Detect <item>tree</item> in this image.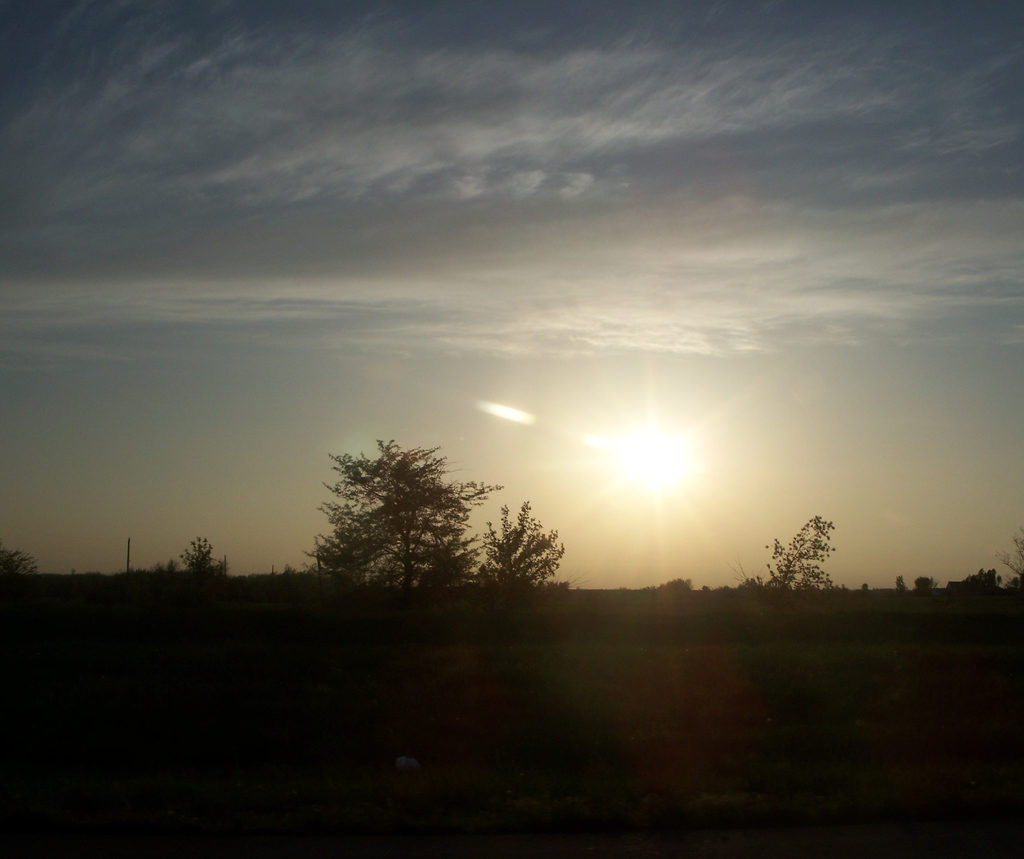
Detection: x1=0 y1=549 x2=38 y2=581.
